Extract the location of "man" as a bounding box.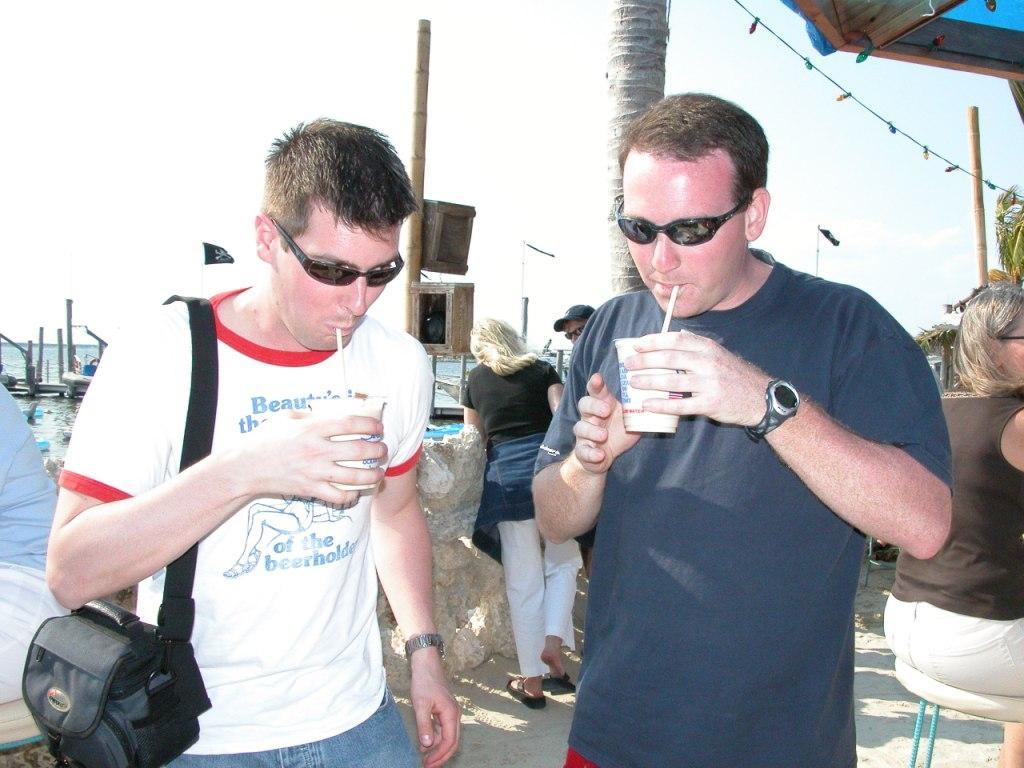
Rect(556, 303, 596, 344).
